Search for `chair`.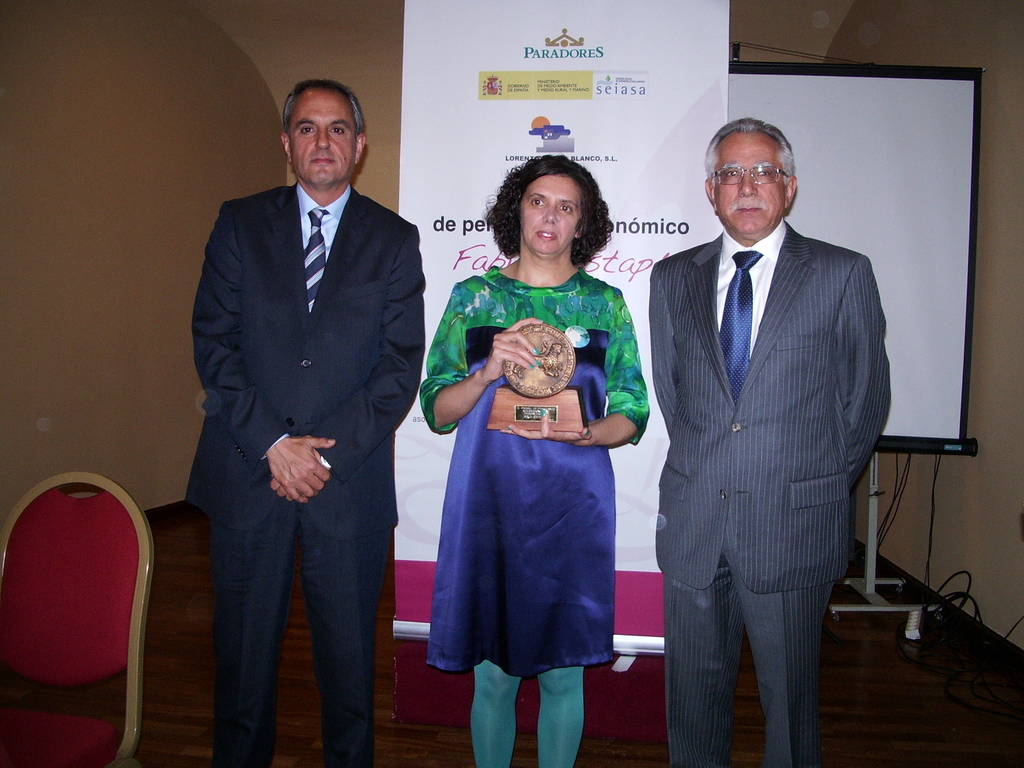
Found at 3,465,161,753.
